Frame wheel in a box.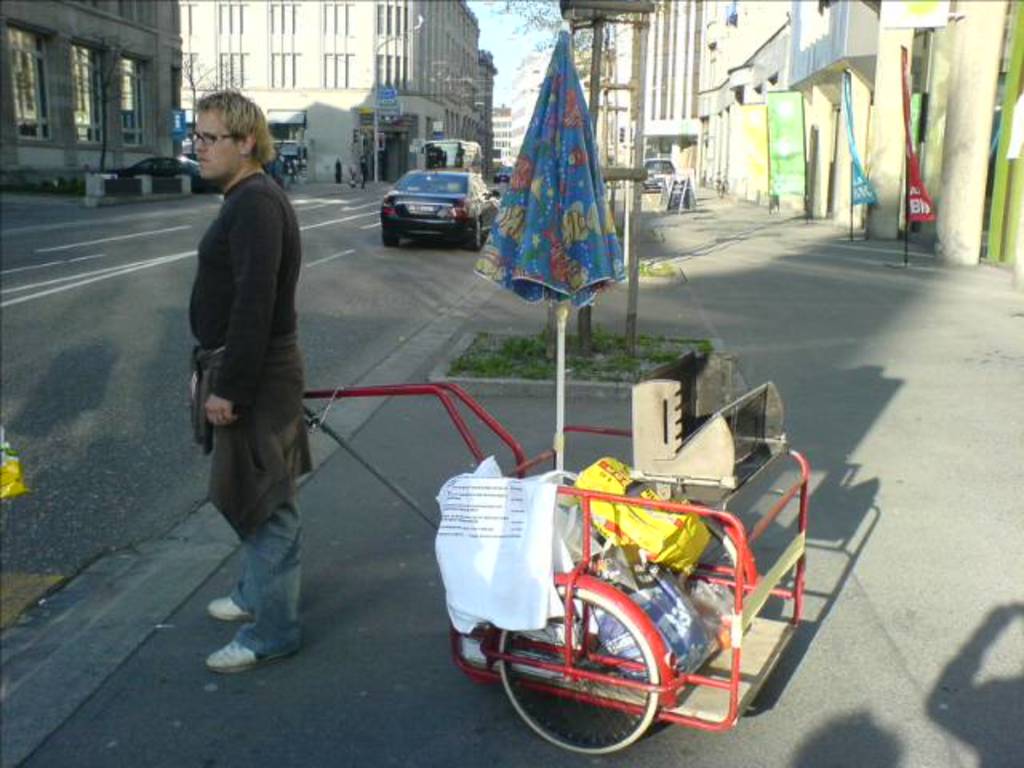
464:218:480:250.
